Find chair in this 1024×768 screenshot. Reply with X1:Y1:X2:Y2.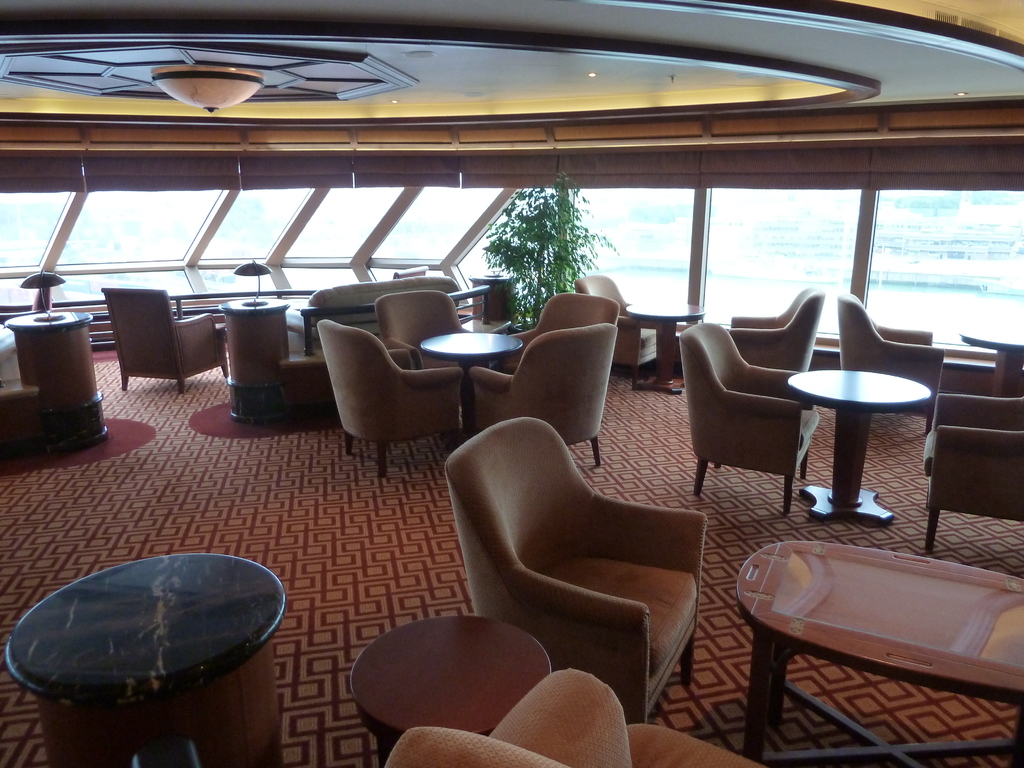
918:389:1023:554.
